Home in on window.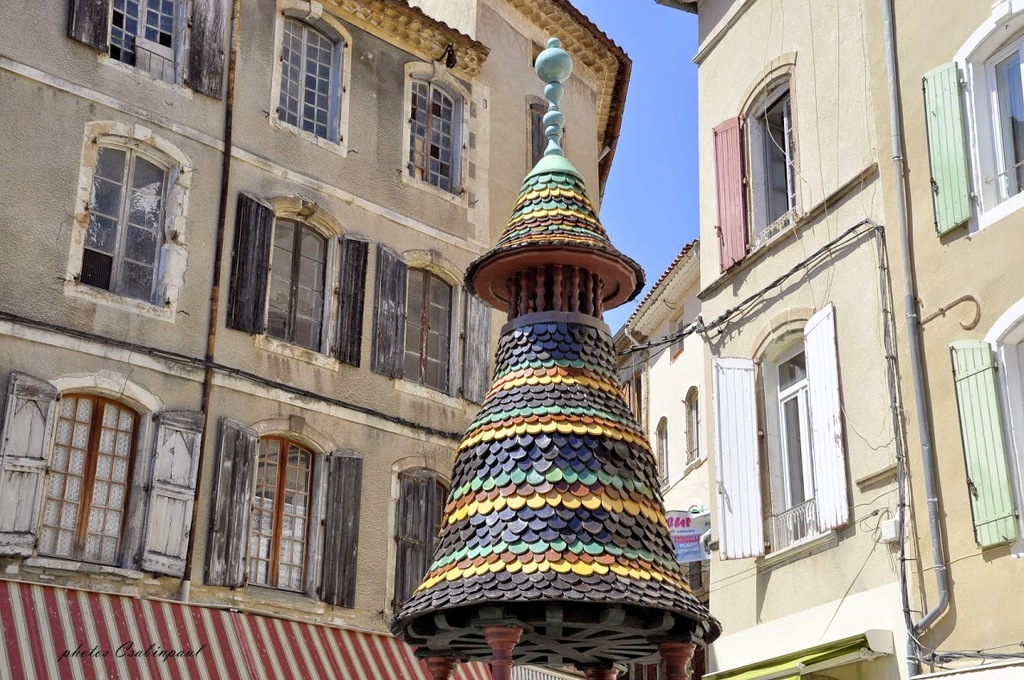
Homed in at bbox=[921, 25, 1023, 238].
